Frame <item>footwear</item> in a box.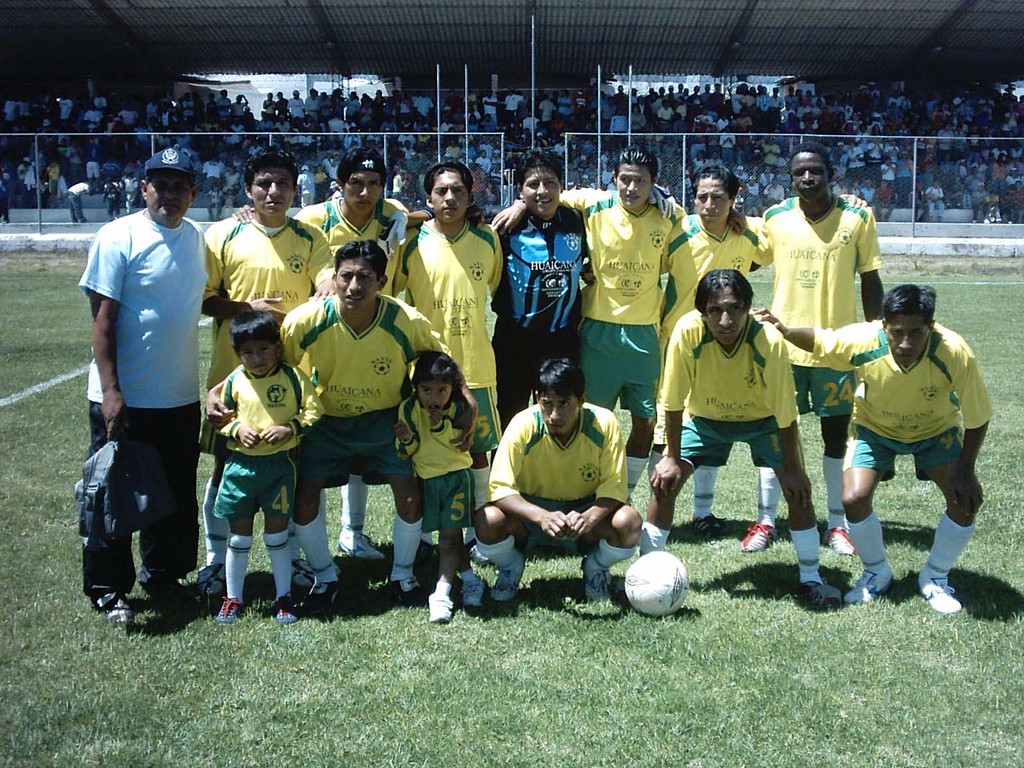
838 569 887 606.
